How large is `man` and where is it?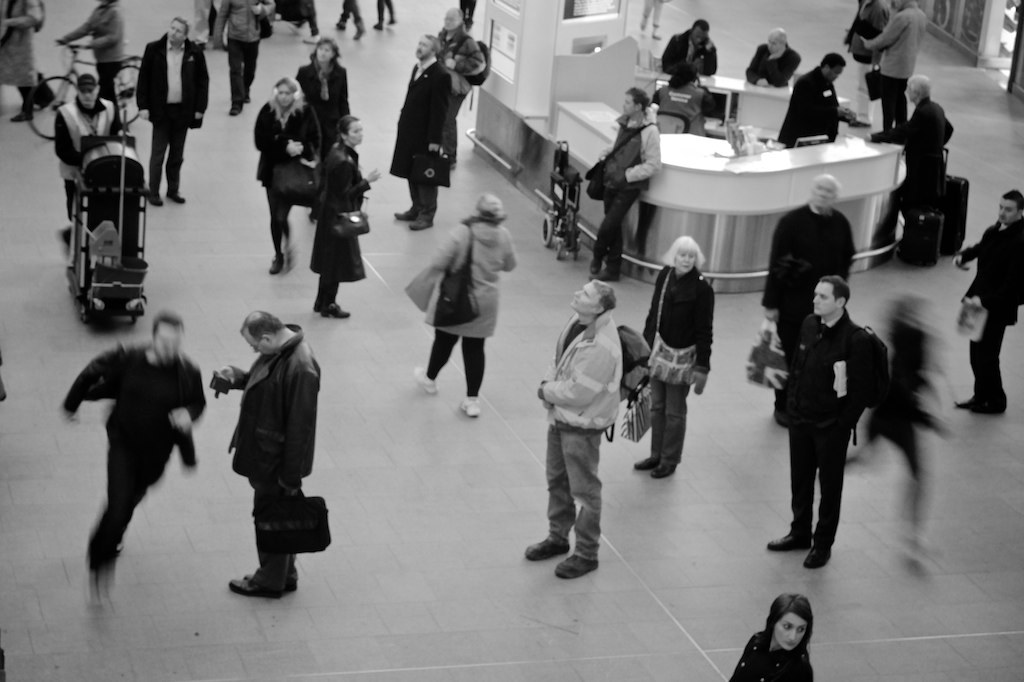
Bounding box: region(953, 188, 1023, 415).
